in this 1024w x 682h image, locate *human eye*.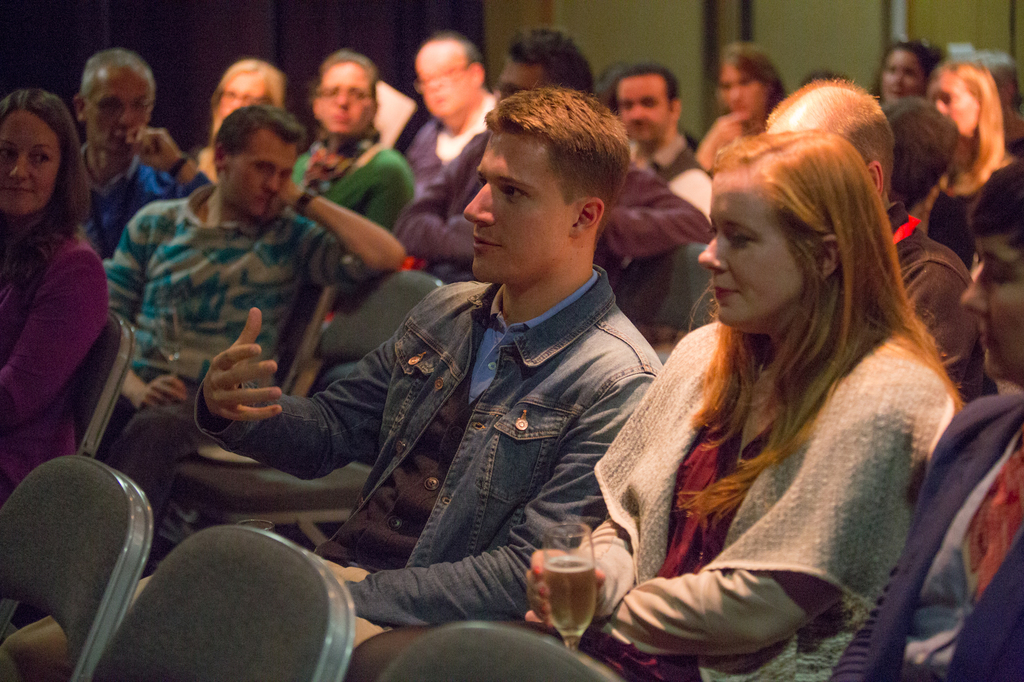
Bounding box: <box>1,147,15,159</box>.
